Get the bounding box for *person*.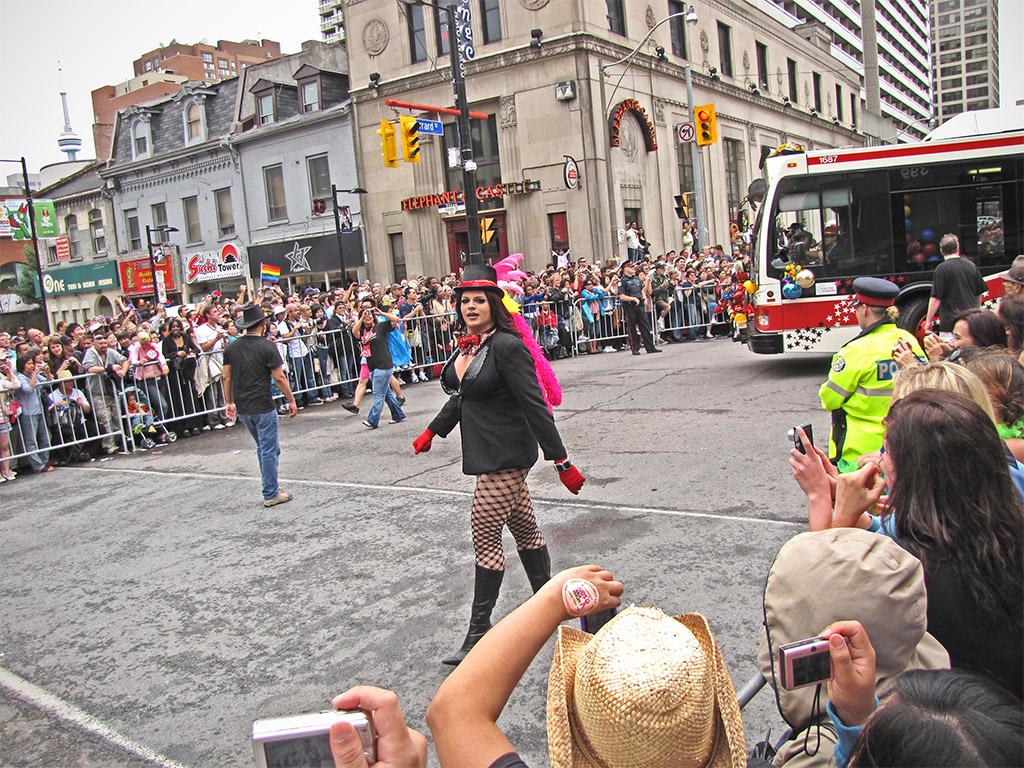
x1=410 y1=262 x2=581 y2=664.
